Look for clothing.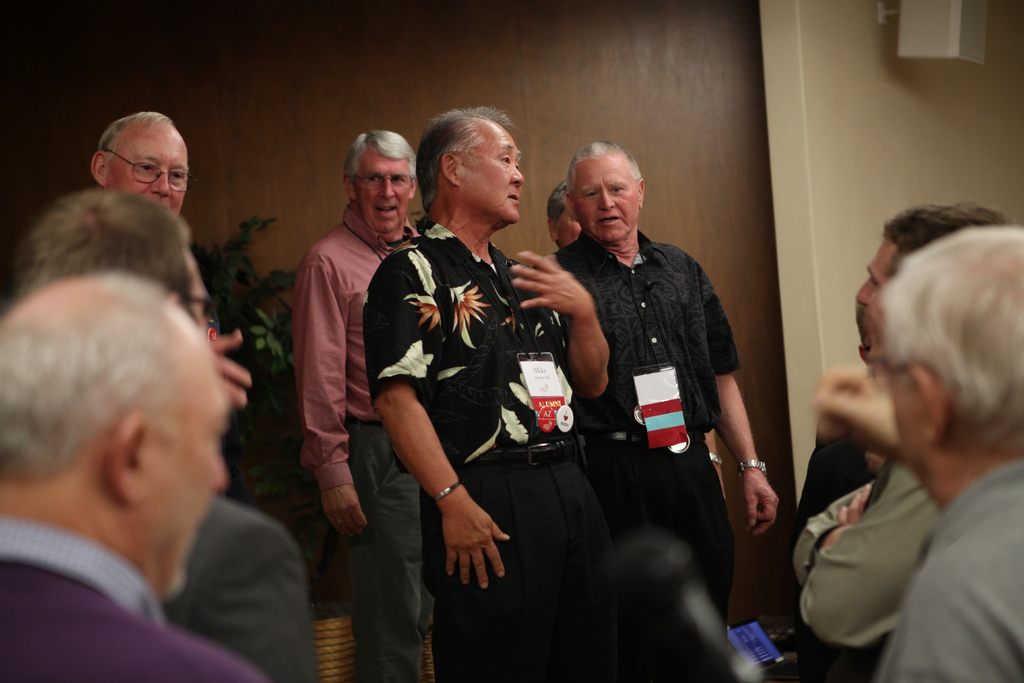
Found: l=163, t=496, r=320, b=682.
